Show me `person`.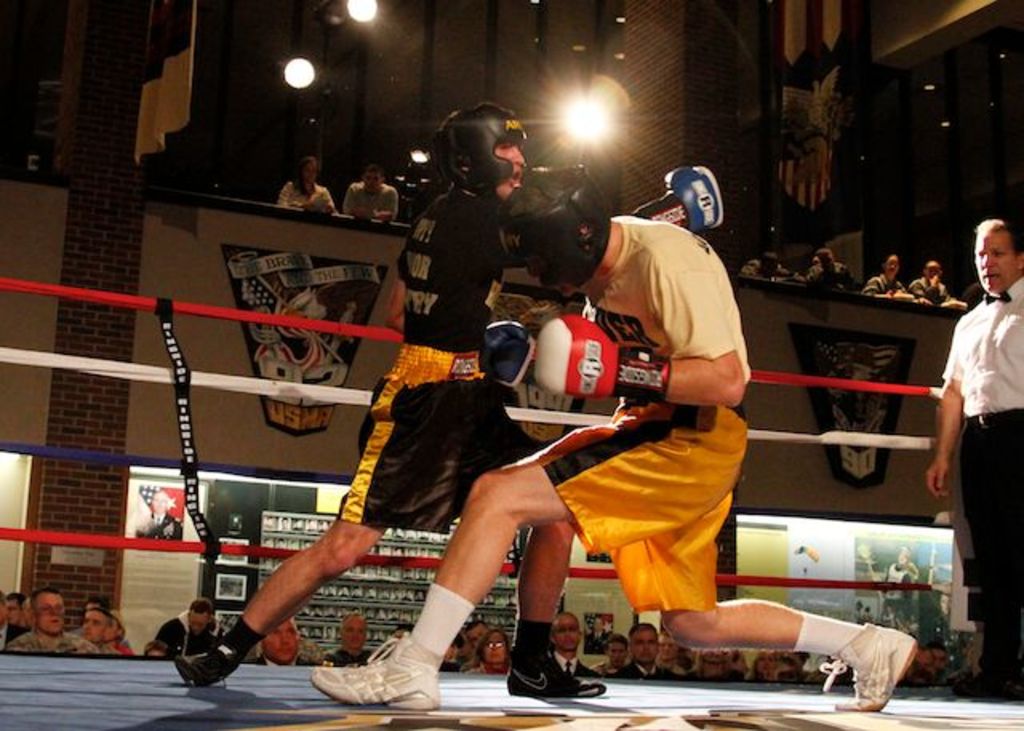
`person` is here: x1=154 y1=593 x2=218 y2=657.
